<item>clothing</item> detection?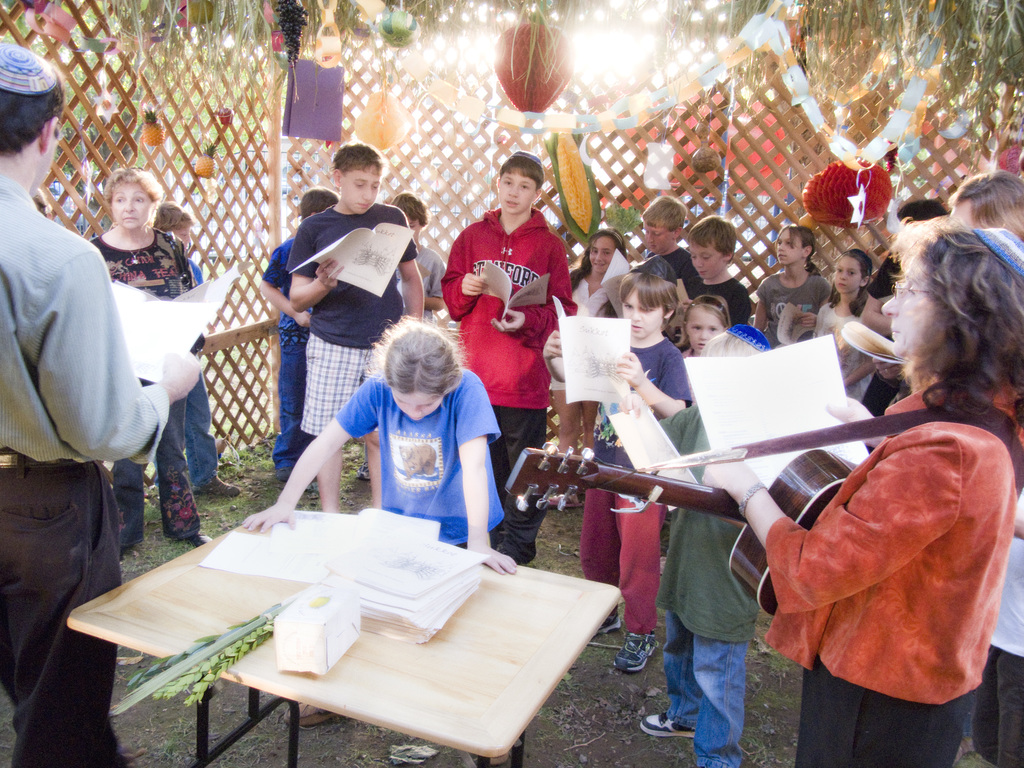
box(755, 368, 1013, 766)
